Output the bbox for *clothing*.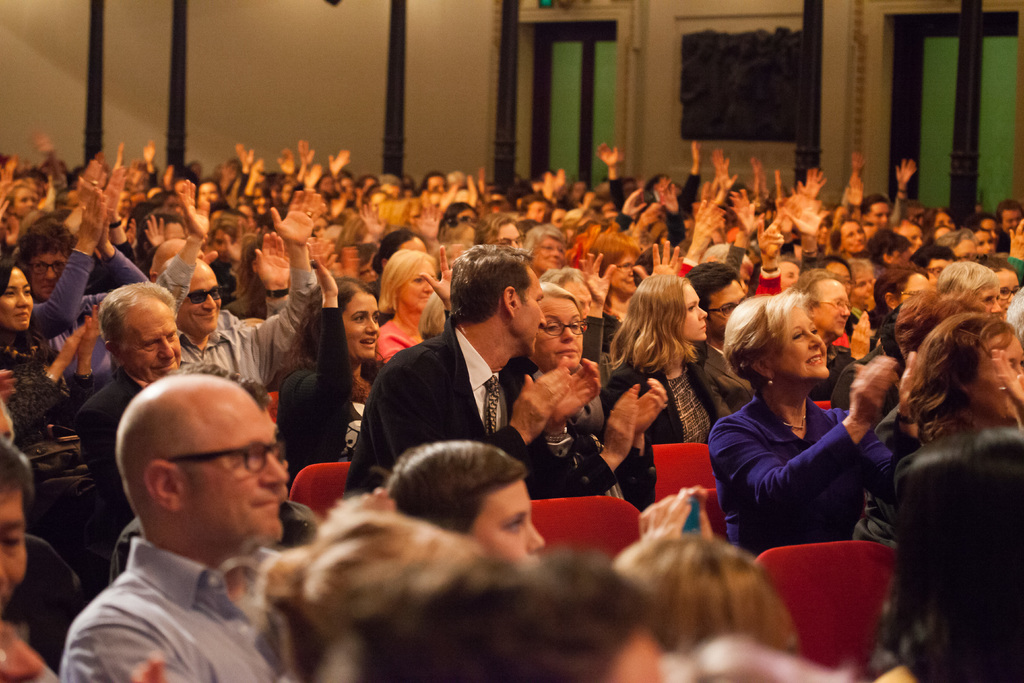
l=19, t=247, r=144, b=369.
